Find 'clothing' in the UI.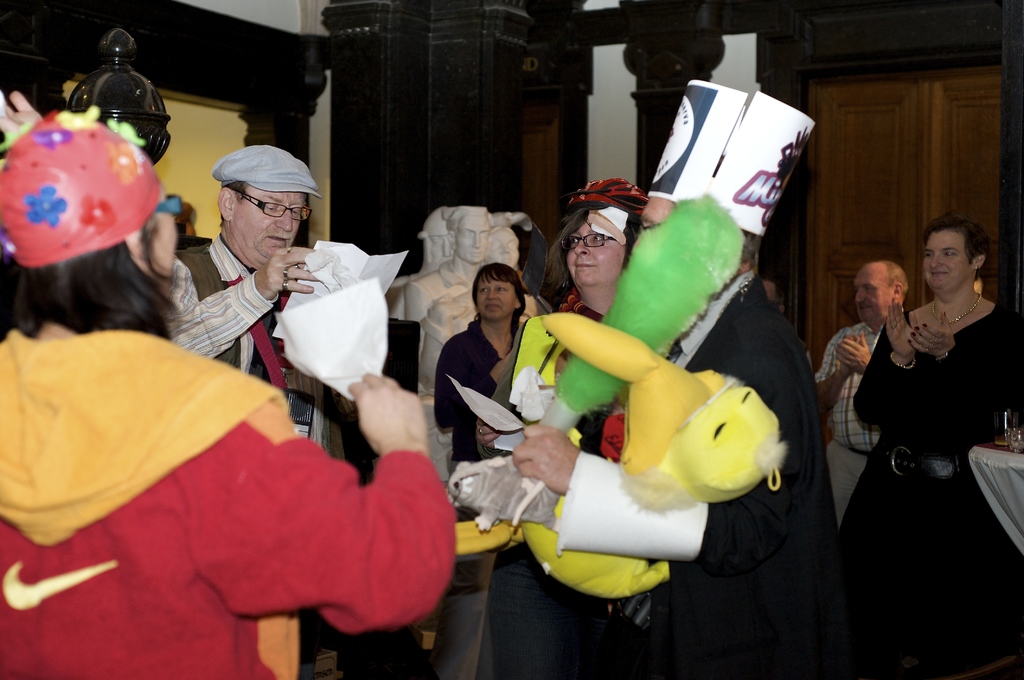
UI element at 558, 276, 851, 679.
